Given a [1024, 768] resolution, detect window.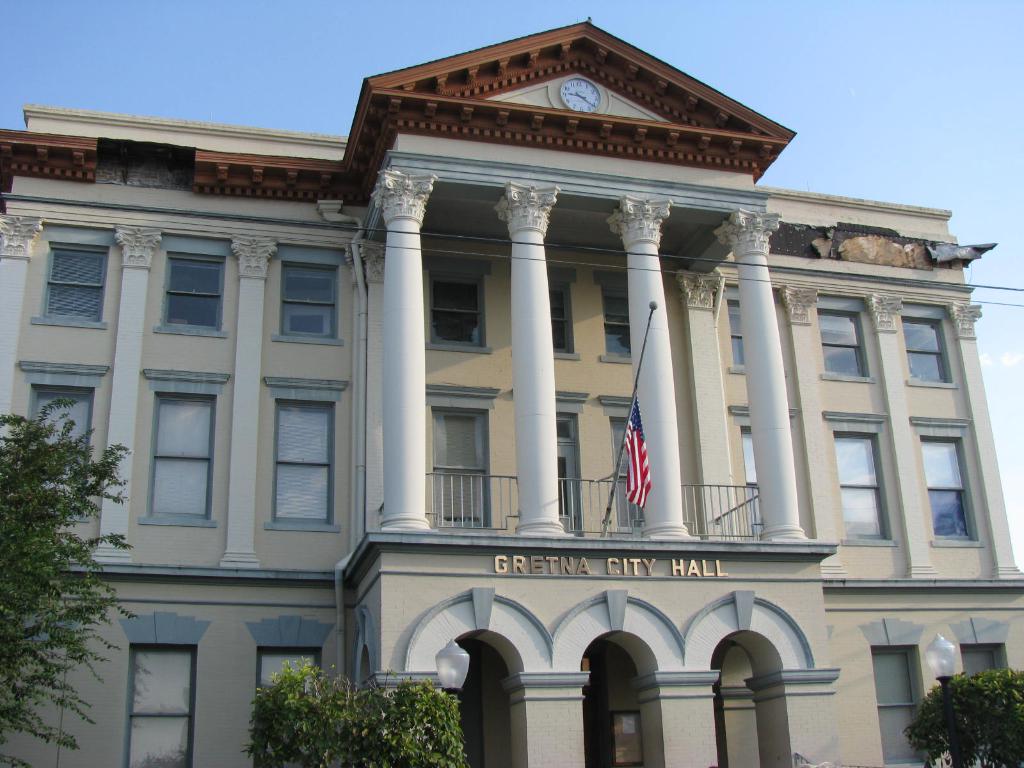
bbox=[423, 385, 509, 529].
